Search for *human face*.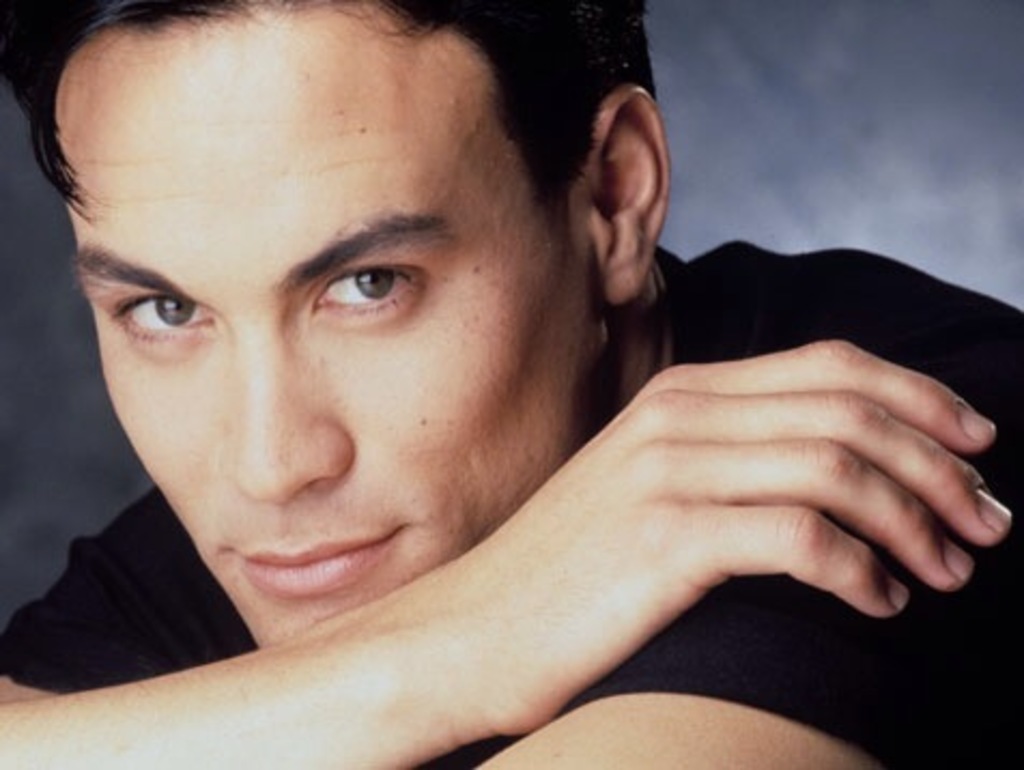
Found at box=[67, 0, 611, 652].
